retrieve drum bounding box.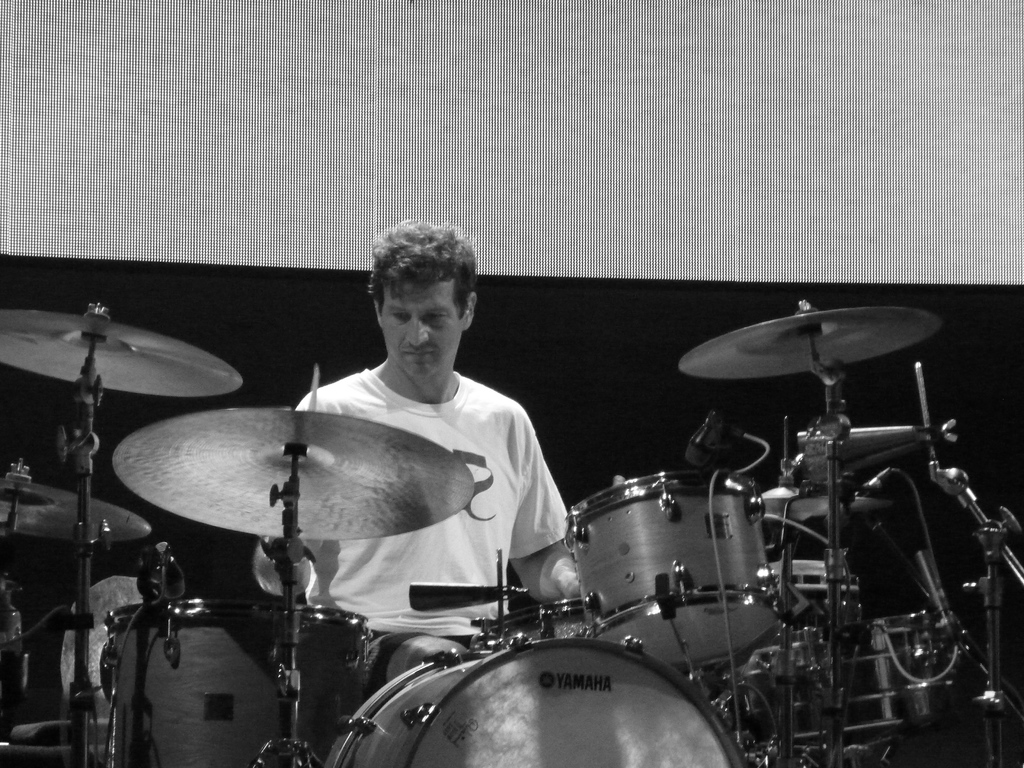
Bounding box: Rect(785, 604, 959, 725).
